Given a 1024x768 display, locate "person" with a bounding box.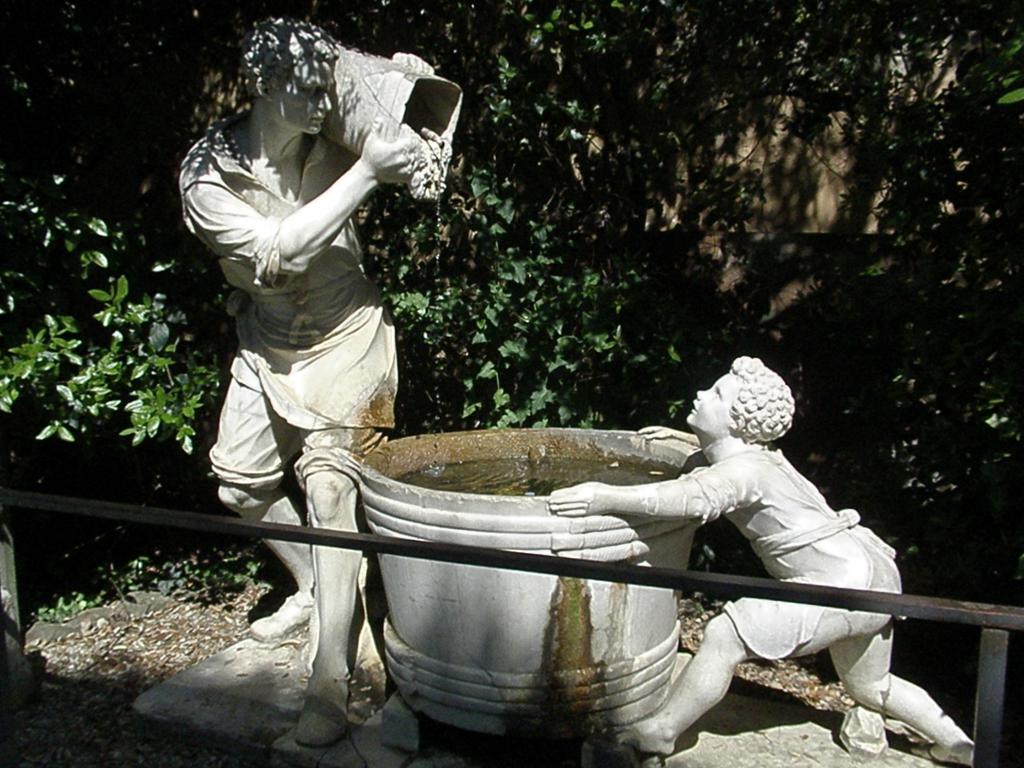
Located: bbox=(545, 352, 980, 767).
